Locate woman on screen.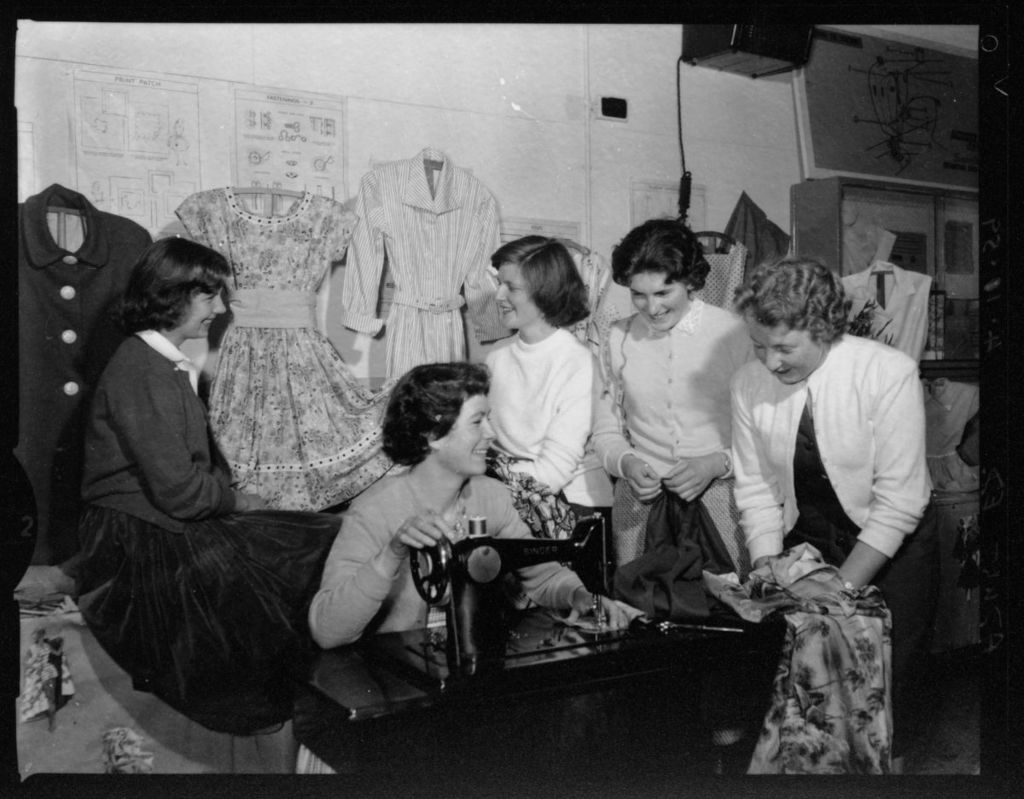
On screen at 481,231,614,584.
